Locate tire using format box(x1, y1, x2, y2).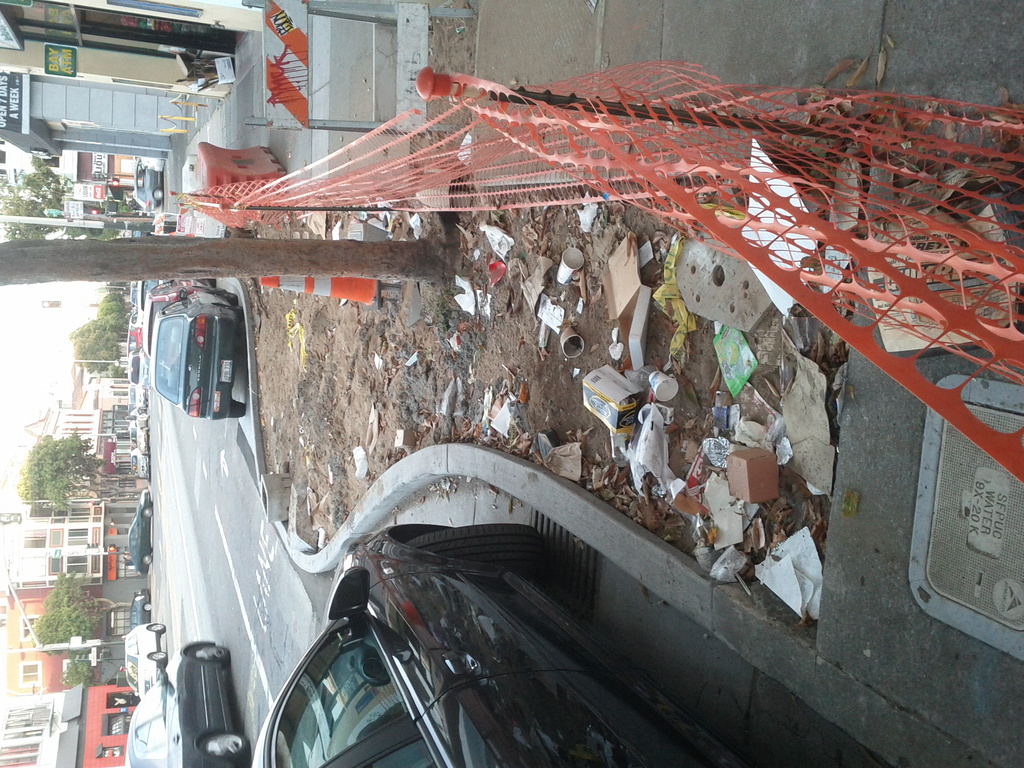
box(406, 524, 545, 572).
